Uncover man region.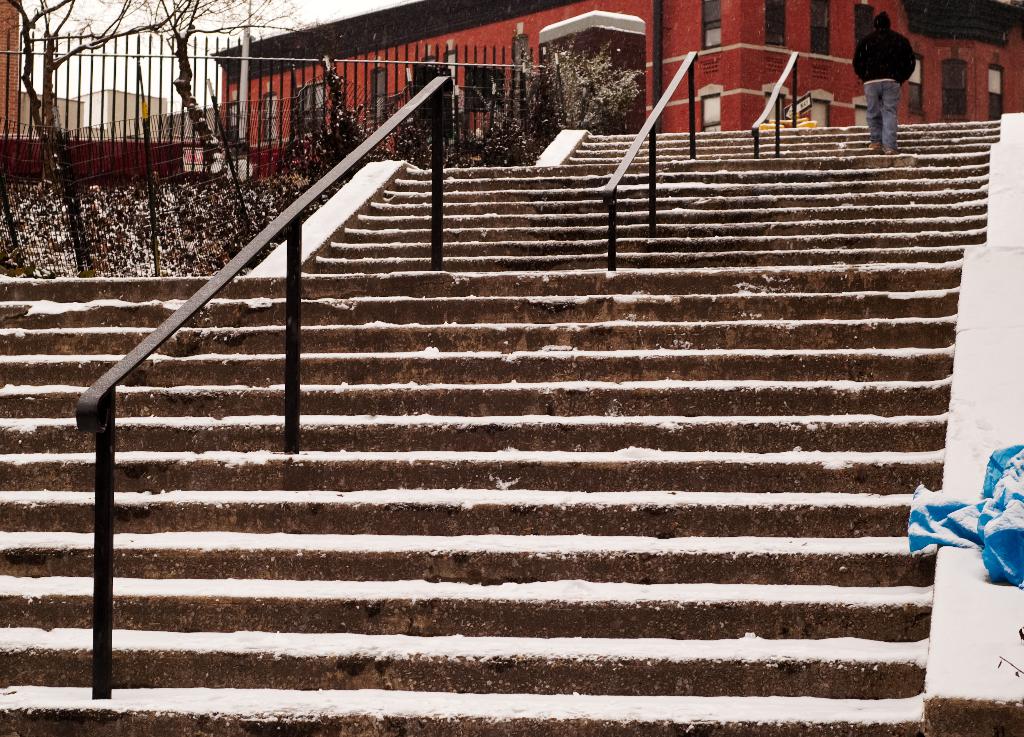
Uncovered: crop(843, 24, 932, 145).
